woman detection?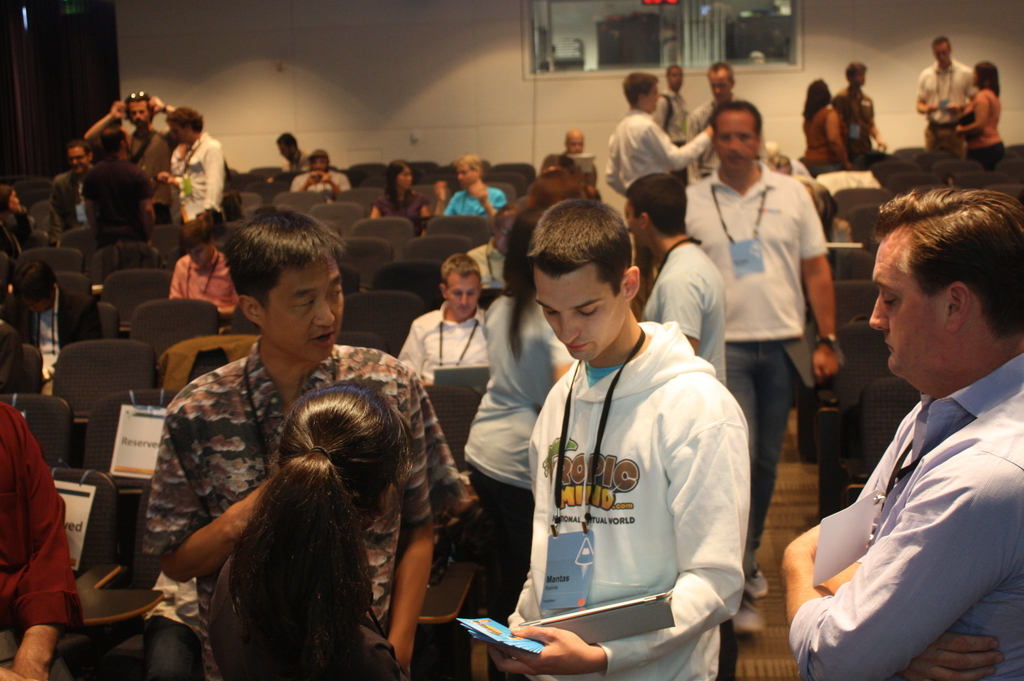
(x1=461, y1=205, x2=580, y2=582)
